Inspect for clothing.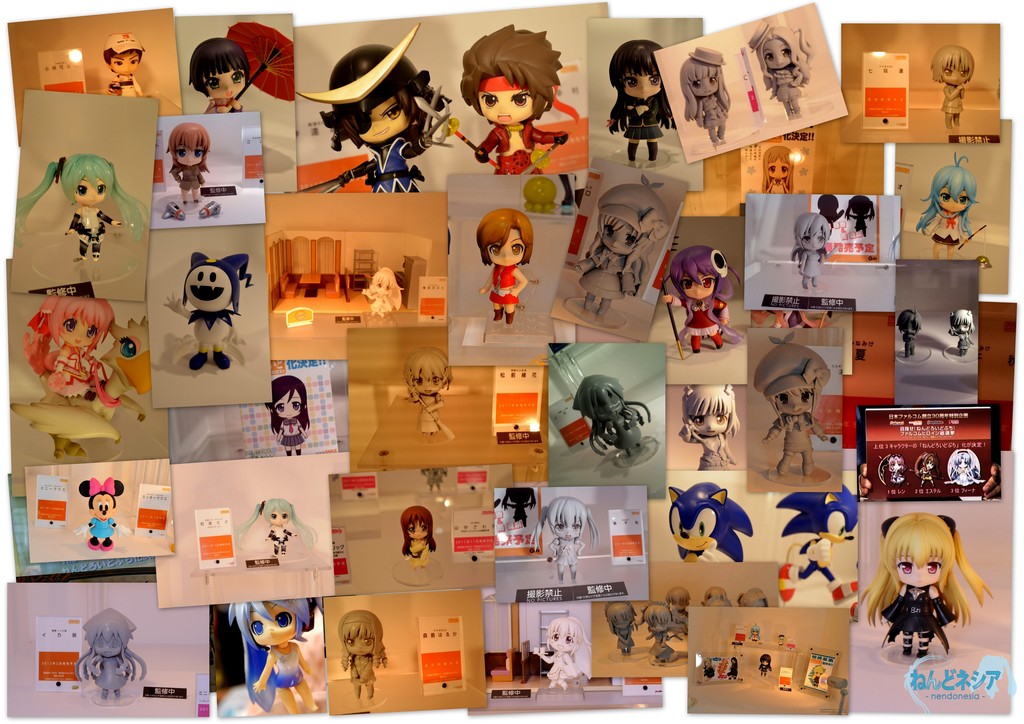
Inspection: bbox(924, 208, 968, 249).
